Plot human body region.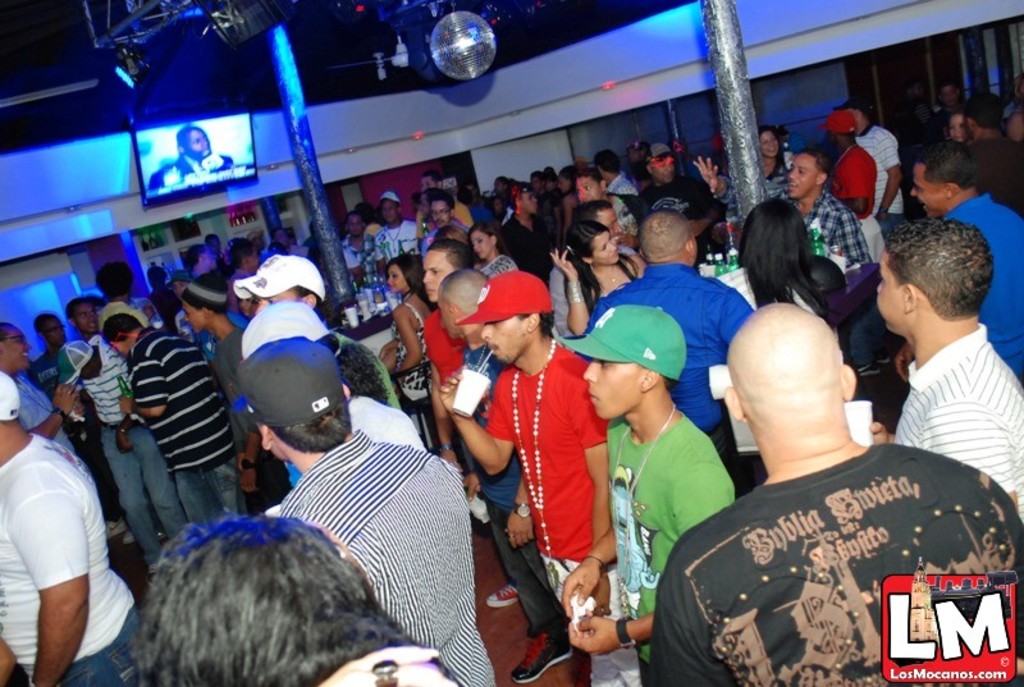
Plotted at region(937, 189, 1023, 395).
